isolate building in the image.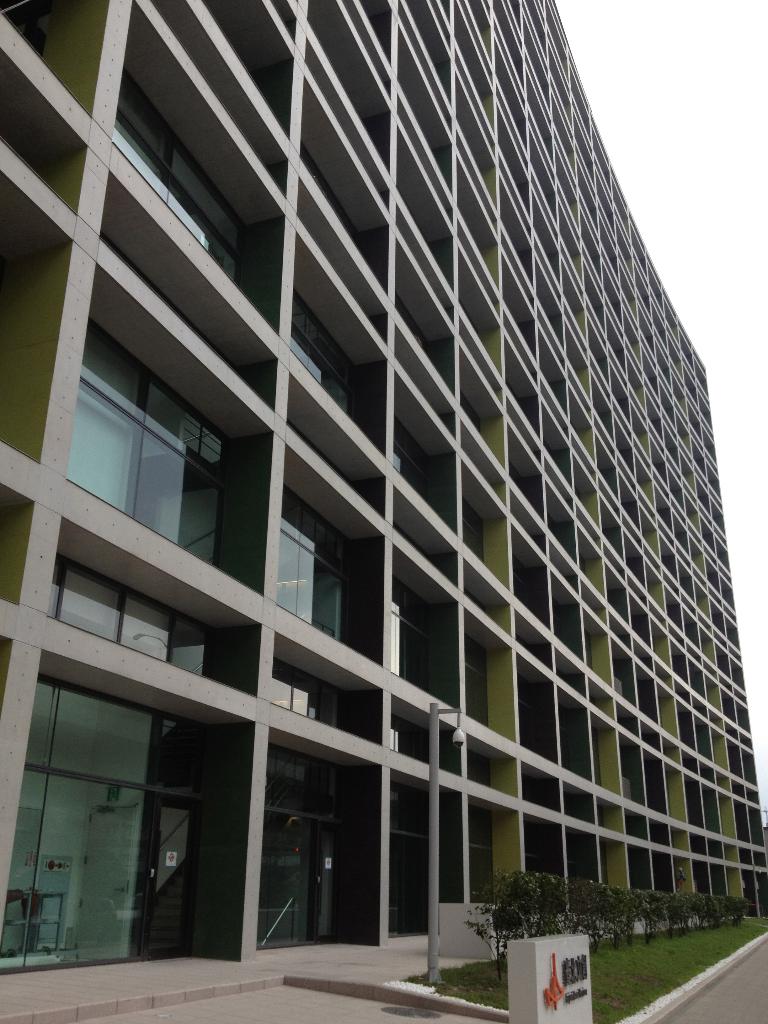
Isolated region: x1=0 y1=0 x2=767 y2=975.
